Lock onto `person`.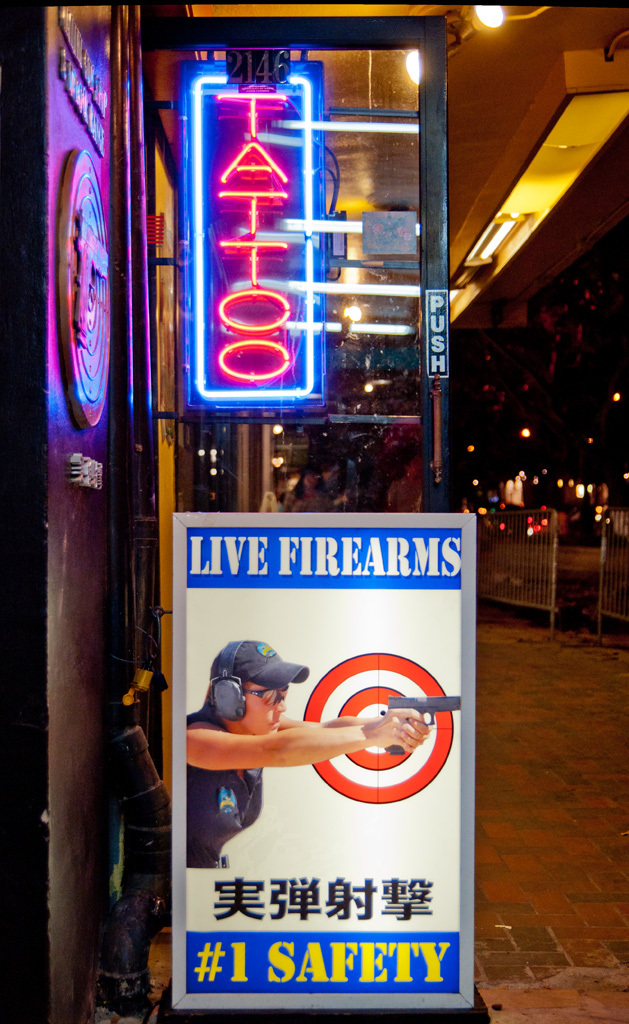
Locked: [205, 636, 454, 869].
